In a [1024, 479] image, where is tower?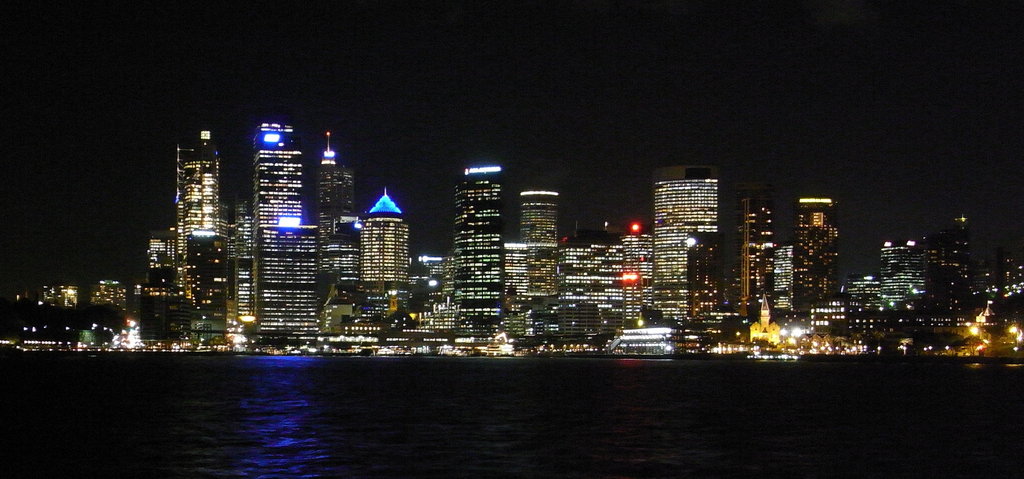
(417, 246, 451, 338).
